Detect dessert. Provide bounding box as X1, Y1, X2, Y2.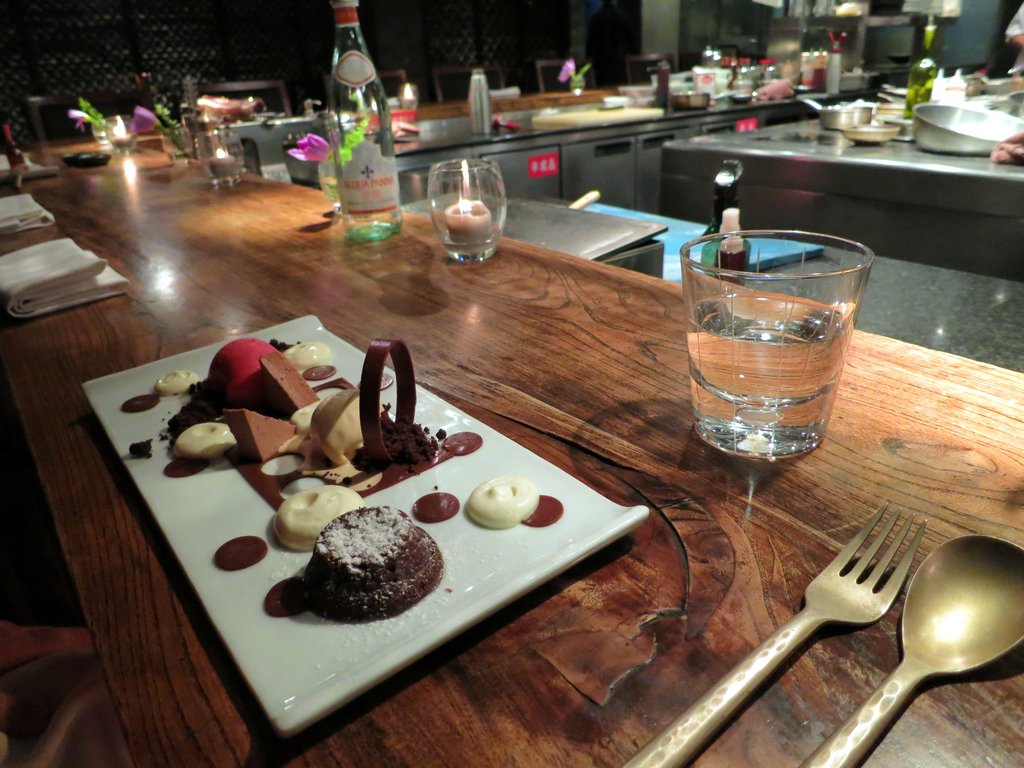
294, 381, 376, 474.
